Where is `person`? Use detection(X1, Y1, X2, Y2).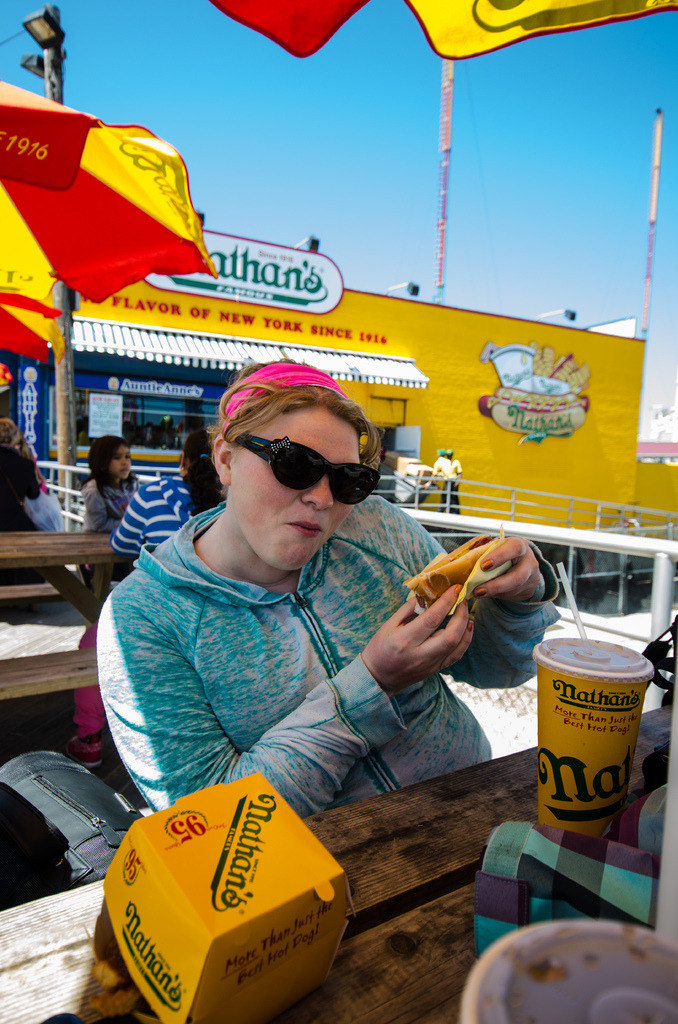
detection(426, 458, 463, 524).
